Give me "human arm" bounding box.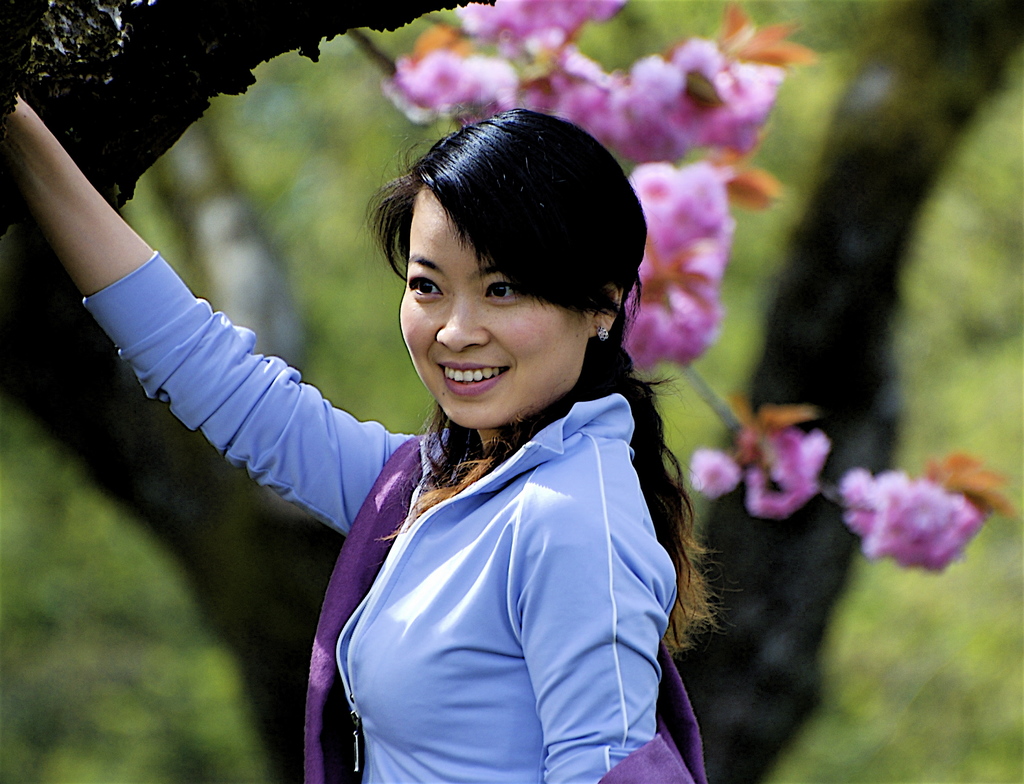
520/477/682/783.
